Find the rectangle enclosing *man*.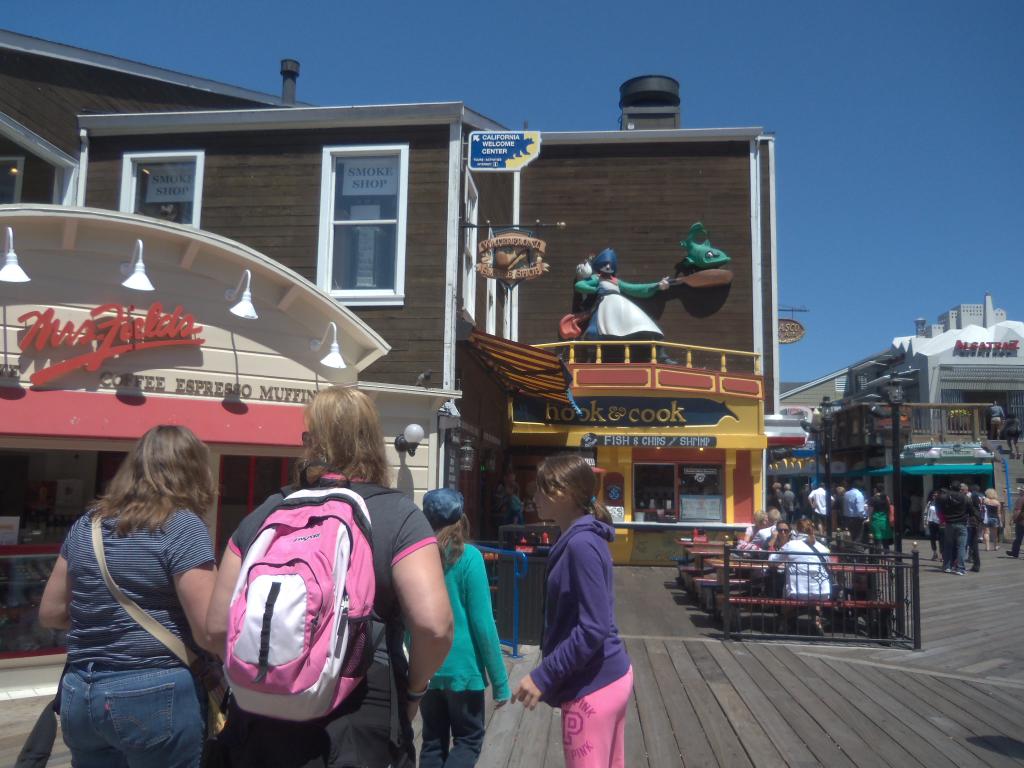
[left=932, top=479, right=985, bottom=577].
